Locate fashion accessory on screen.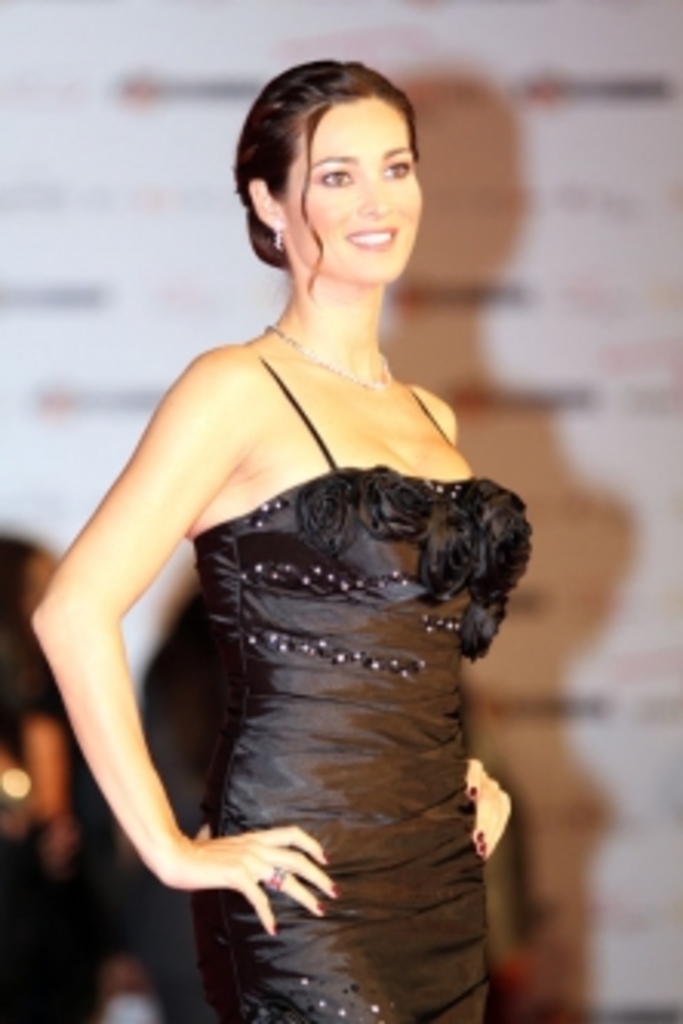
On screen at <box>265,224,283,255</box>.
